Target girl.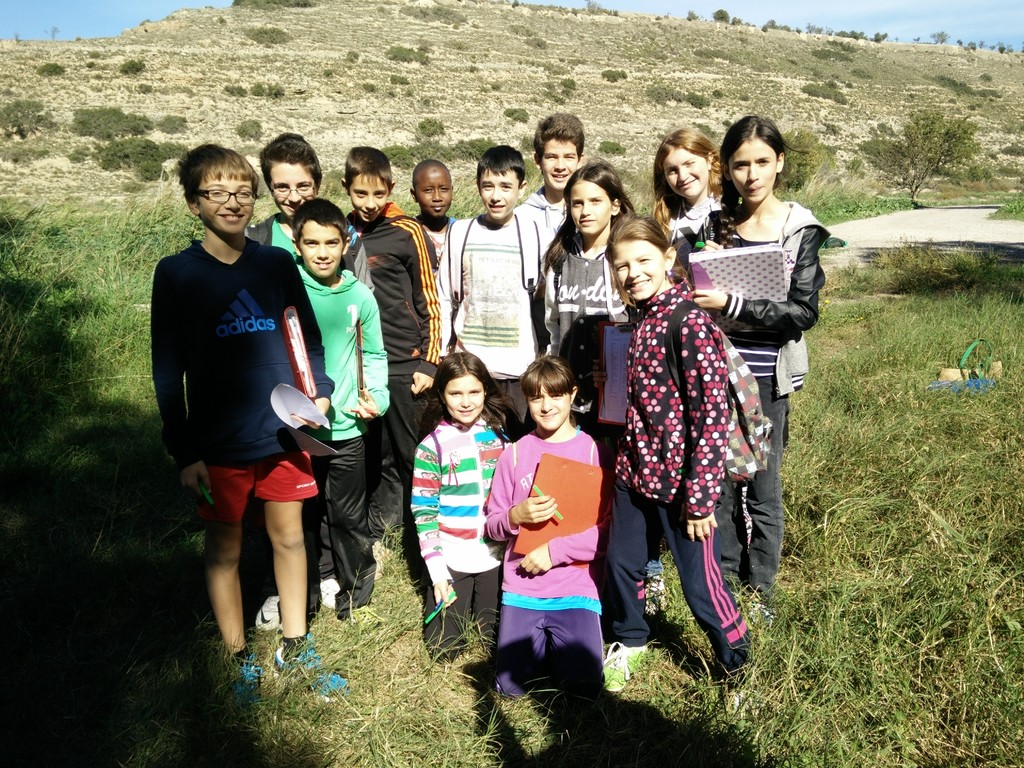
Target region: [left=530, top=156, right=643, bottom=472].
